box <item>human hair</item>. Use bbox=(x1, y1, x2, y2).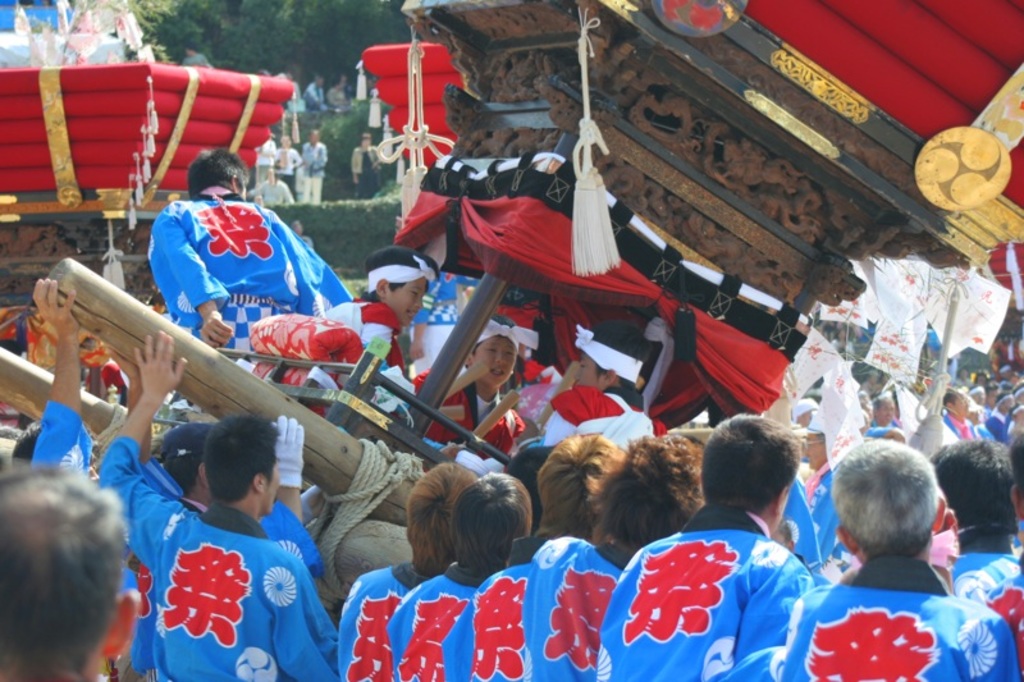
bbox=(170, 447, 202, 499).
